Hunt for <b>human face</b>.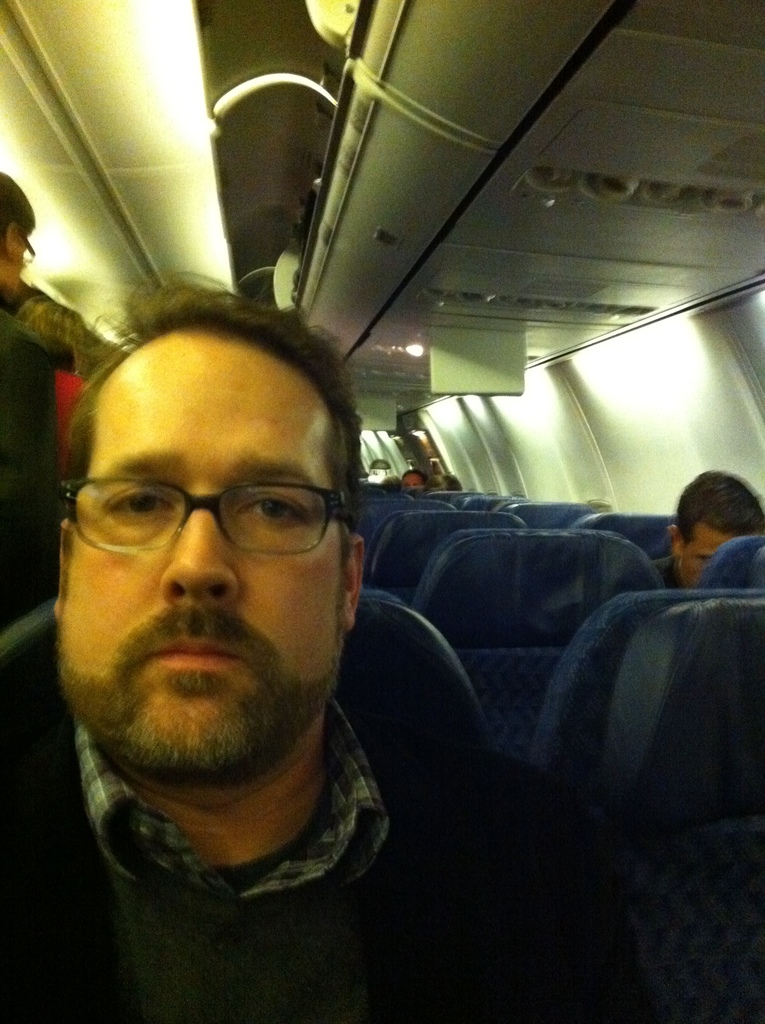
Hunted down at x1=673, y1=526, x2=733, y2=589.
